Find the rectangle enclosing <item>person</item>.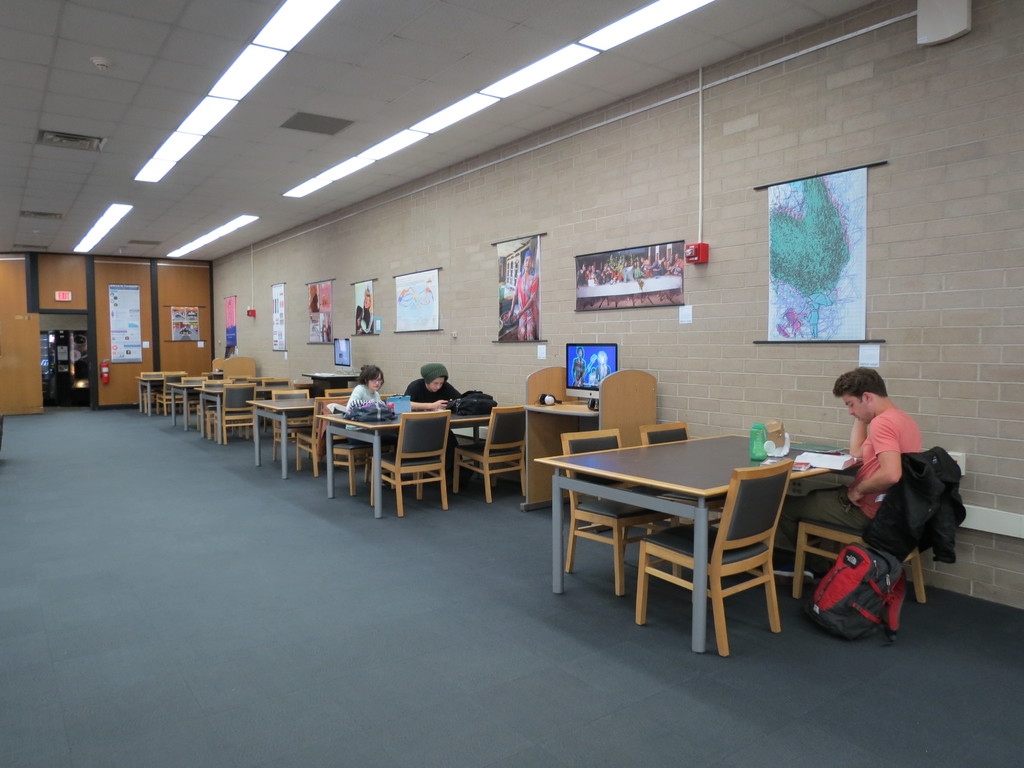
bbox(783, 357, 923, 538).
